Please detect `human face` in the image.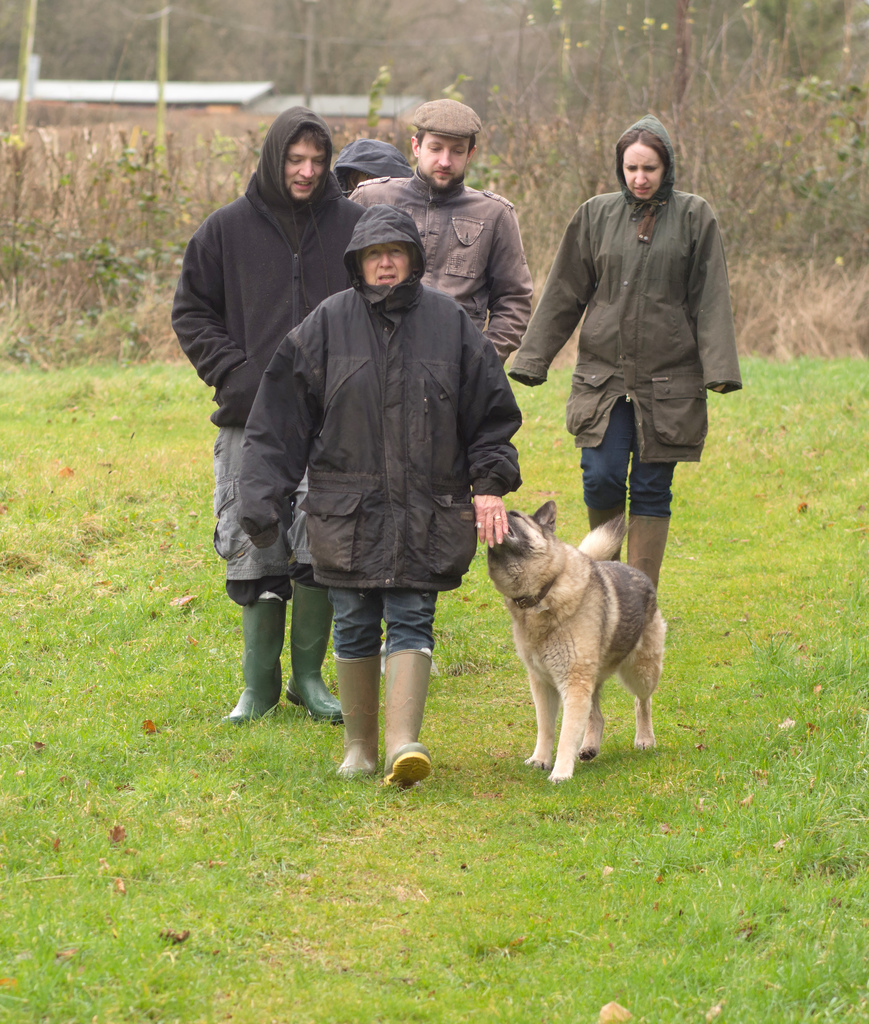
region(423, 134, 471, 196).
